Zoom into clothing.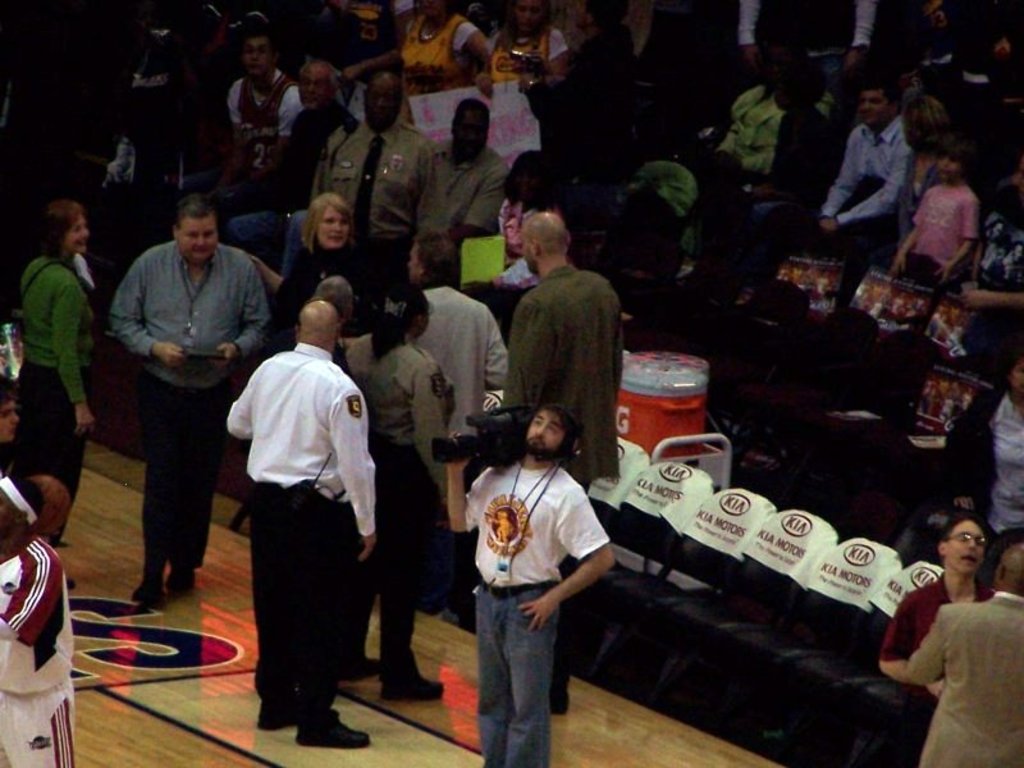
Zoom target: {"x1": 718, "y1": 83, "x2": 835, "y2": 169}.
